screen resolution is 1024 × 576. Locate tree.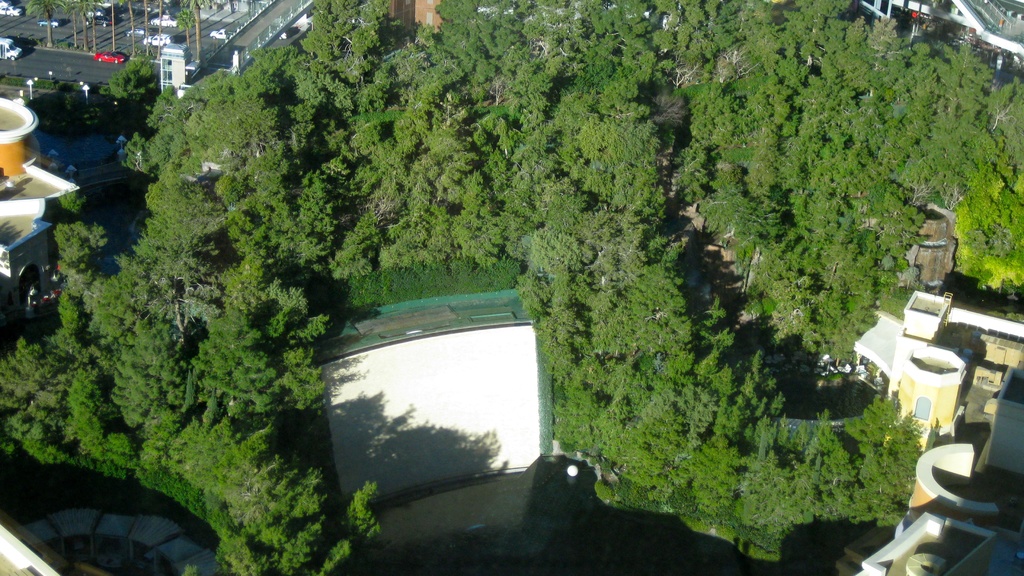
182 0 205 62.
